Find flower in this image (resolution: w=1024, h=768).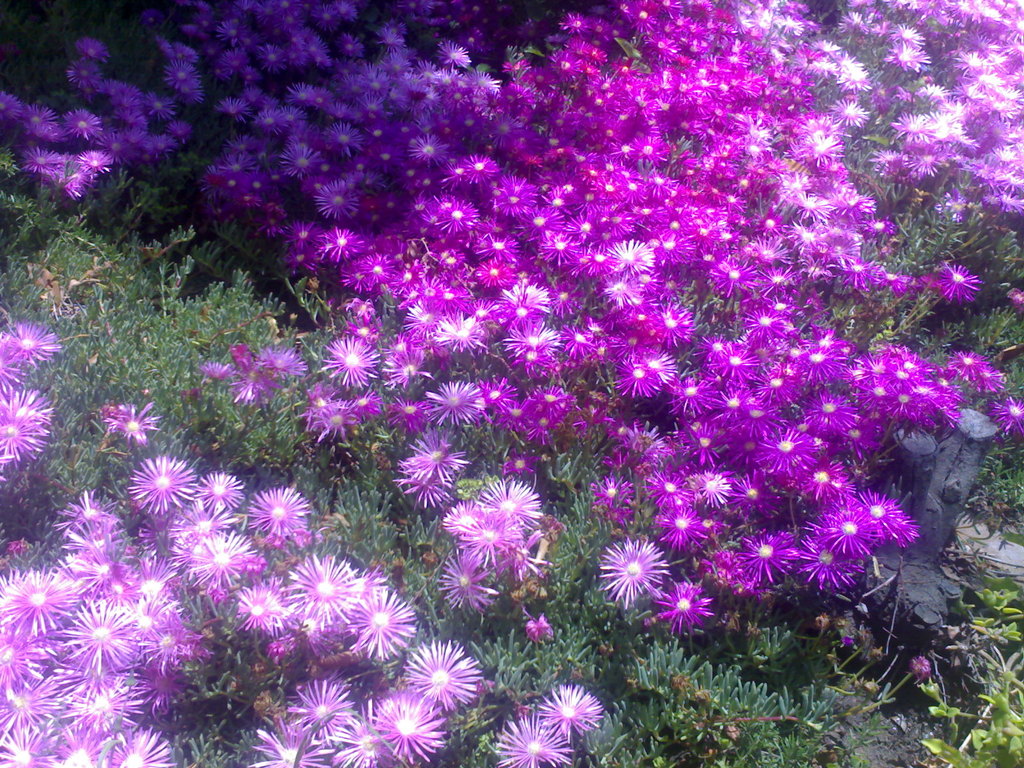
<region>324, 332, 380, 390</region>.
